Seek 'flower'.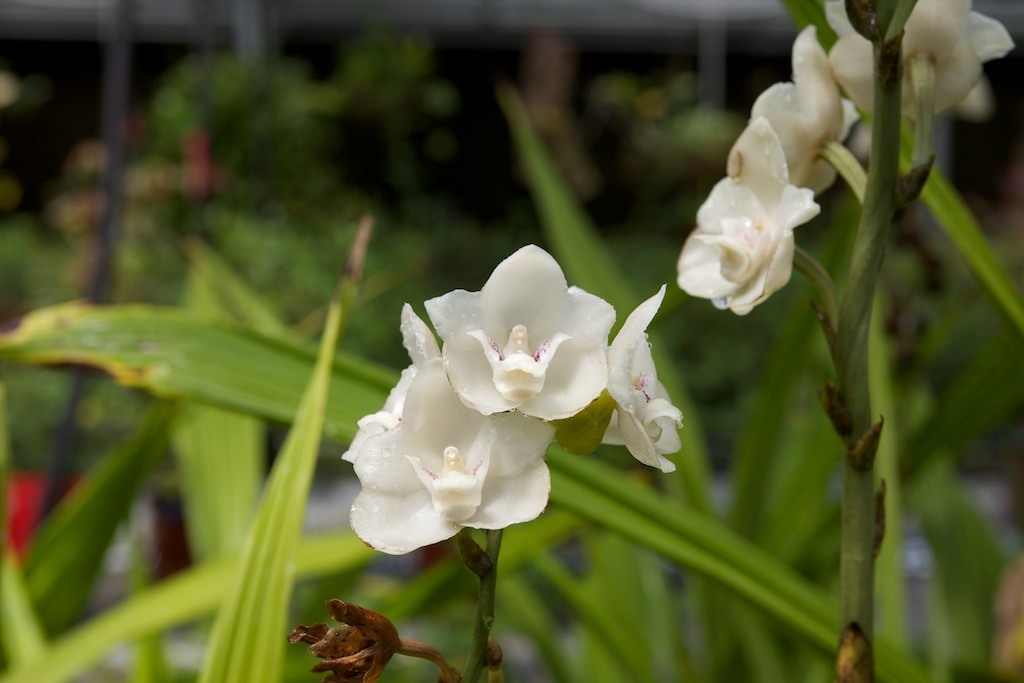
l=349, t=354, r=551, b=558.
